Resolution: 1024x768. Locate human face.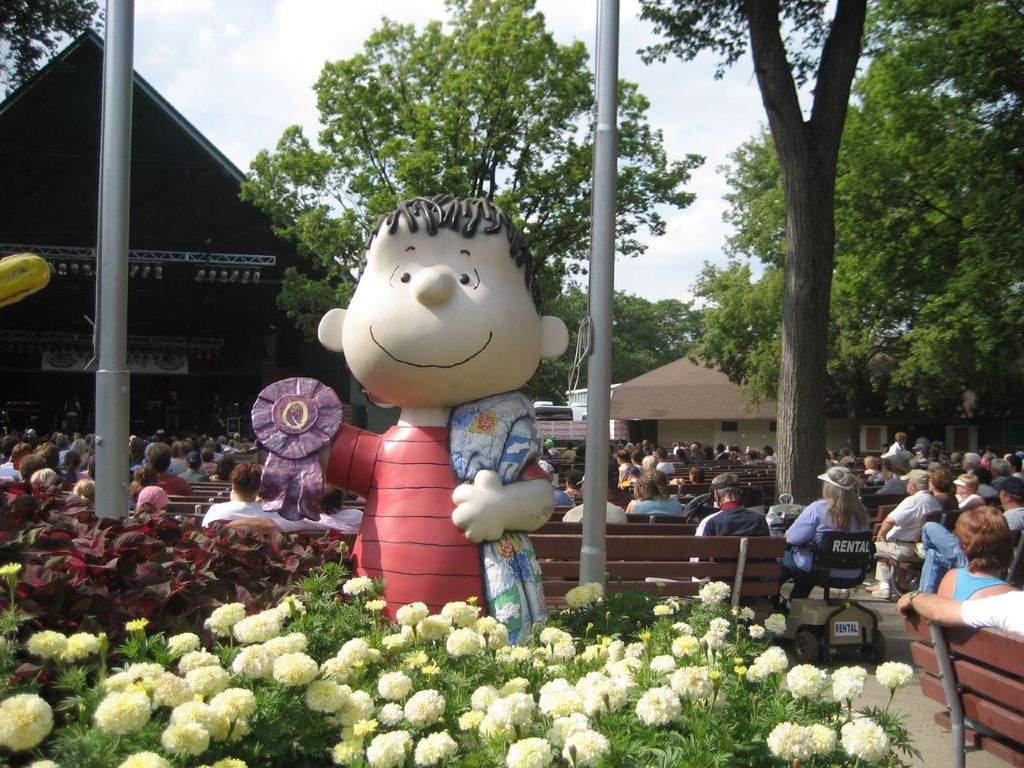
[left=341, top=219, right=541, bottom=399].
